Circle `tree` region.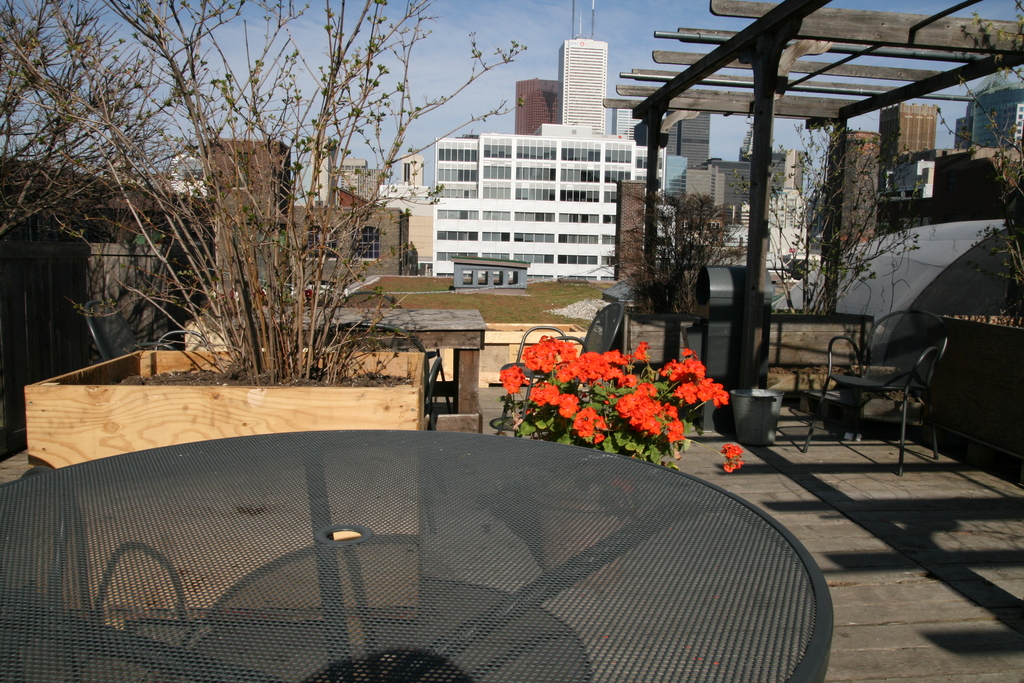
Region: [0, 3, 168, 242].
